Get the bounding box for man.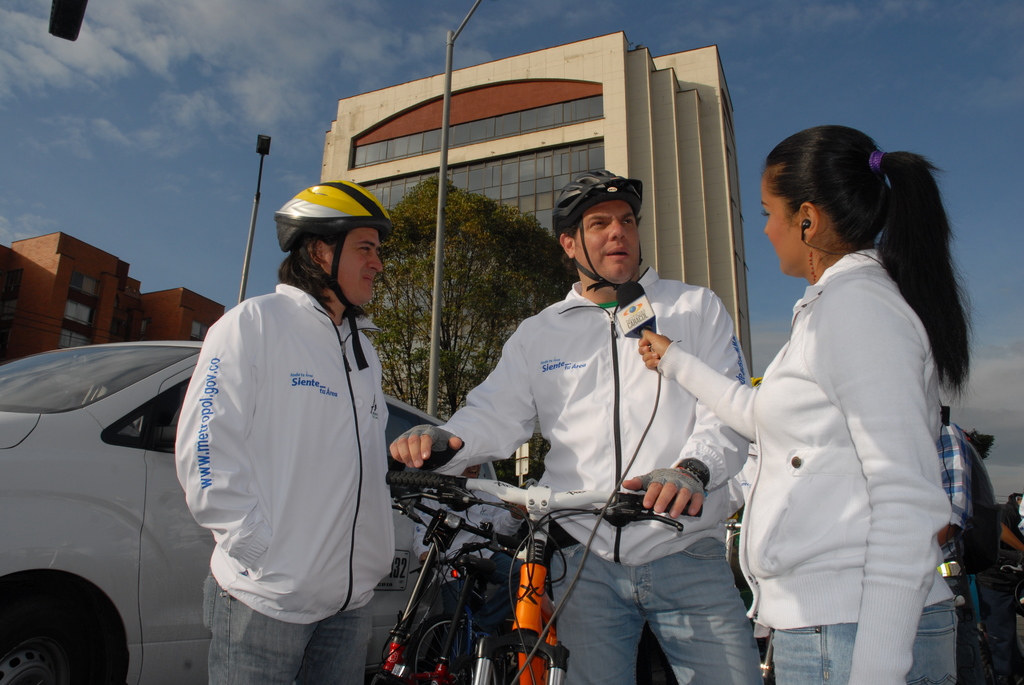
detection(387, 168, 766, 684).
